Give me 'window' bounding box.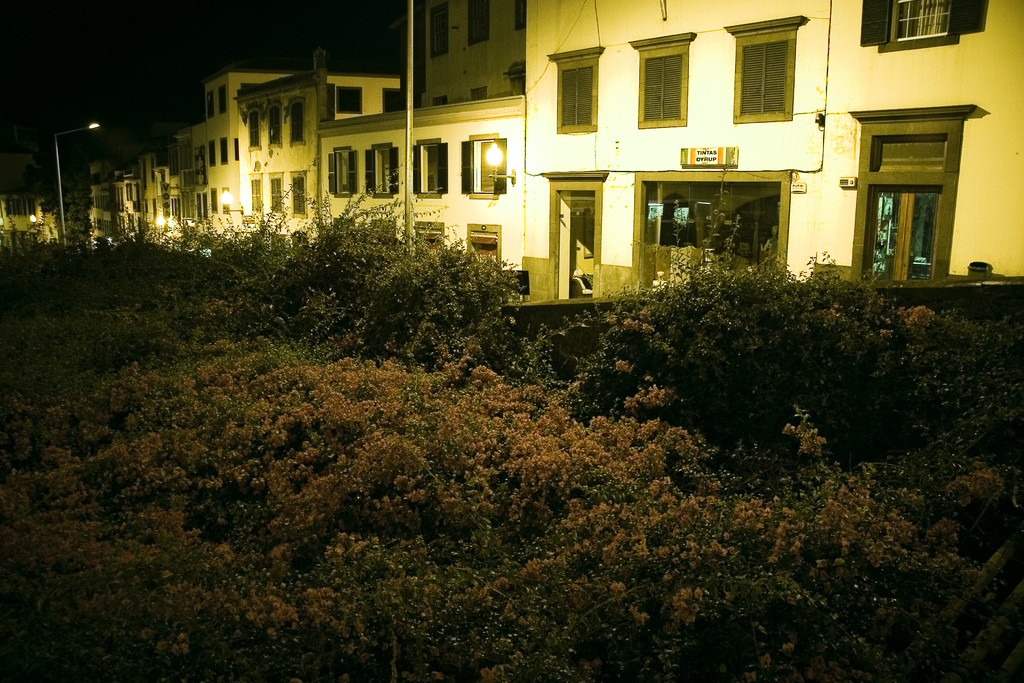
<region>634, 168, 794, 291</region>.
